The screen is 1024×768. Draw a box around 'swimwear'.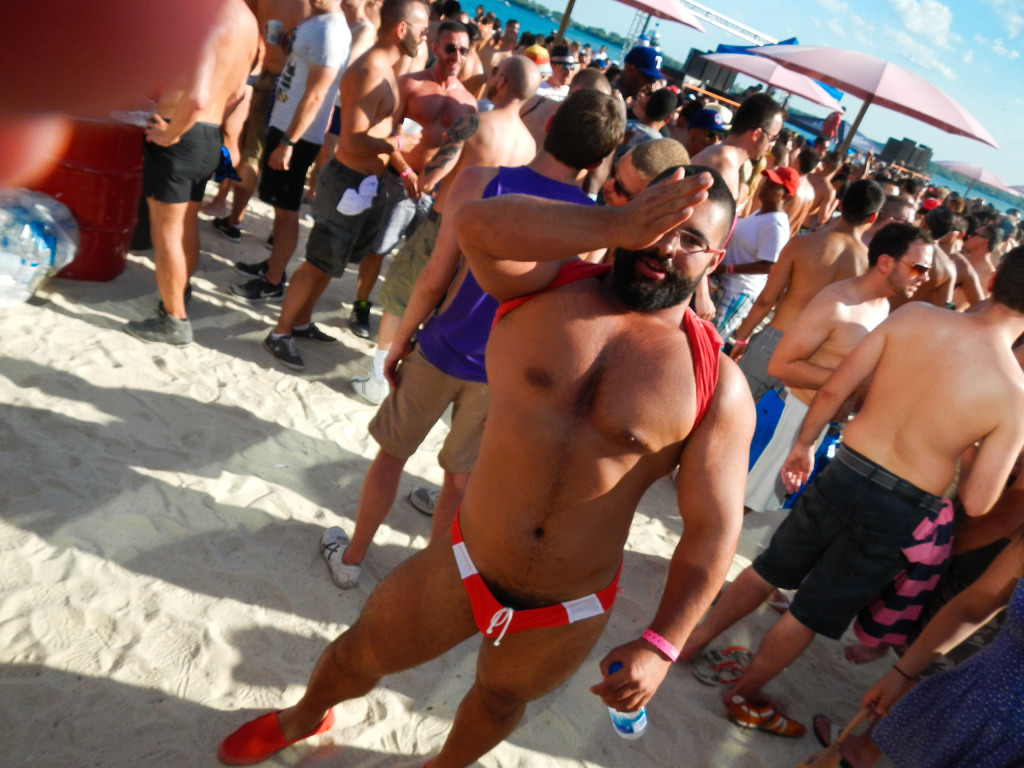
734, 428, 956, 634.
